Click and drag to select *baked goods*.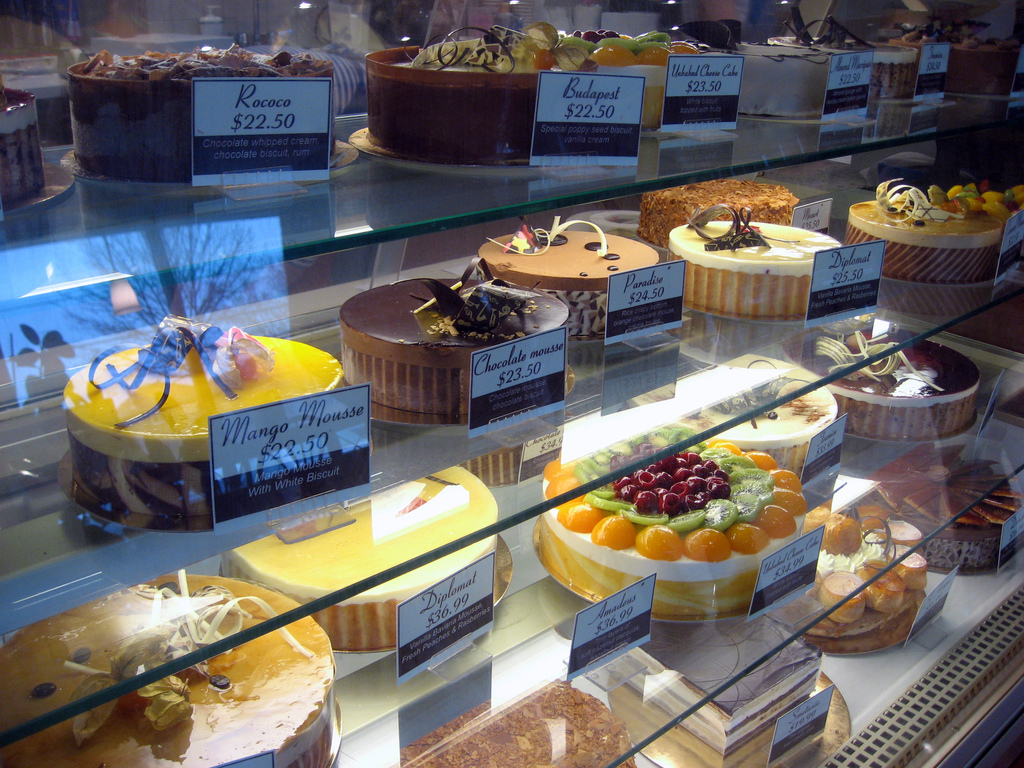
Selection: <bbox>221, 467, 500, 653</bbox>.
